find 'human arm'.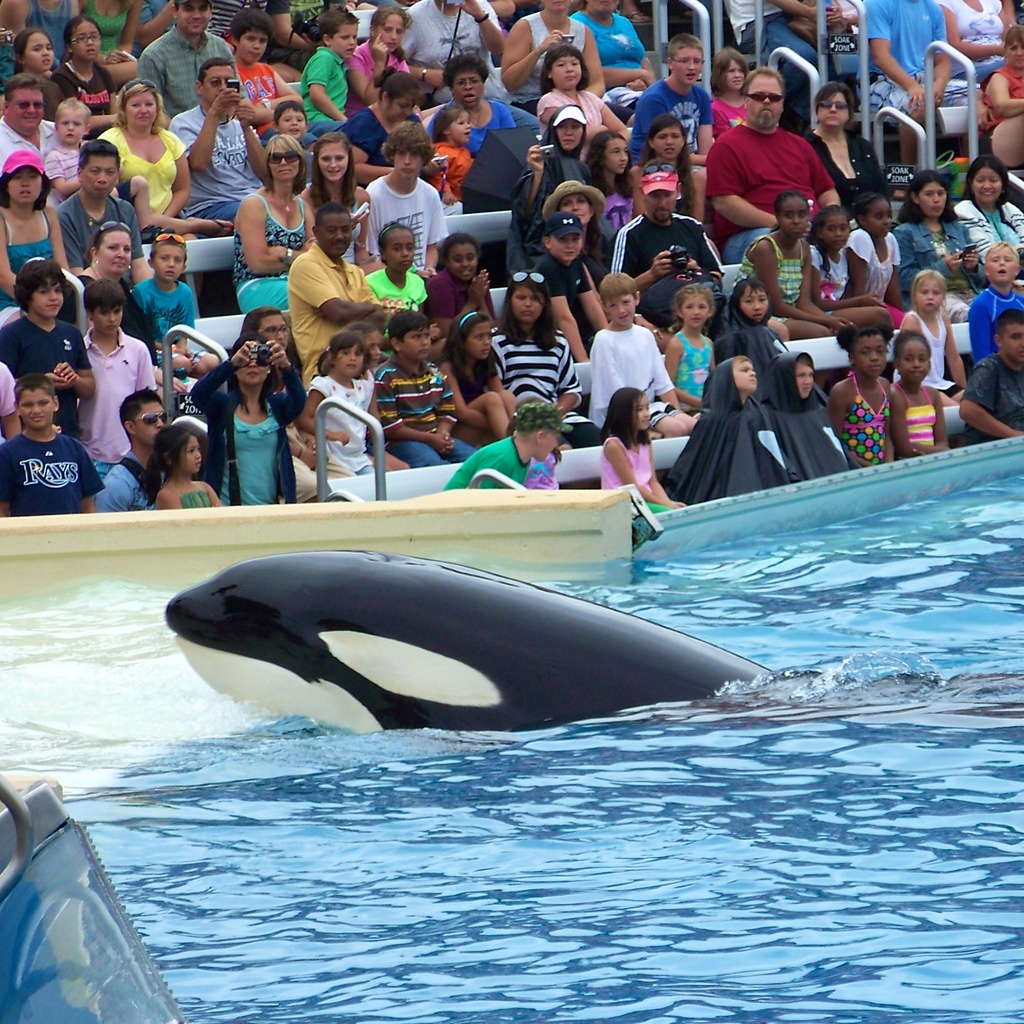
region(349, 176, 384, 253).
